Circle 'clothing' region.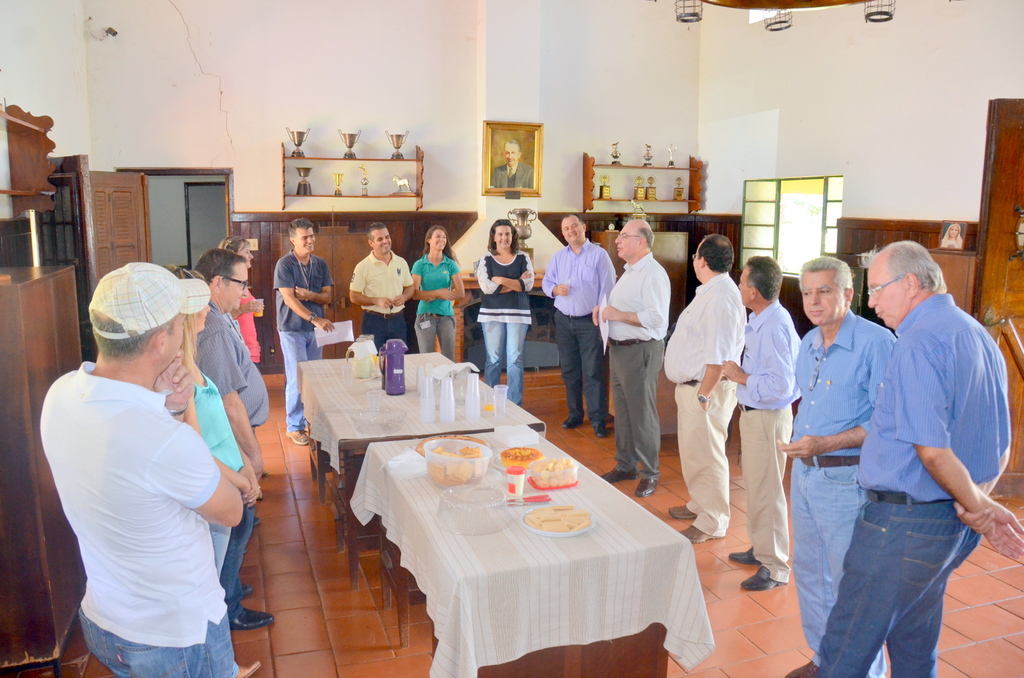
Region: 477/246/531/398.
